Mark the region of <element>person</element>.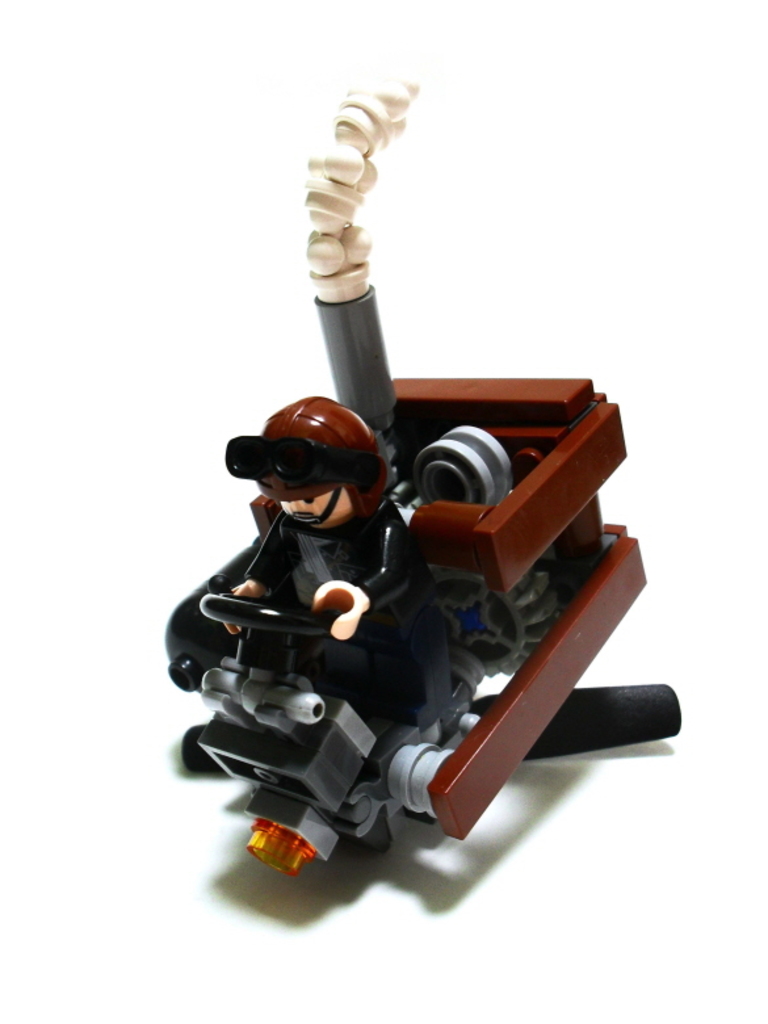
Region: box(171, 364, 525, 939).
